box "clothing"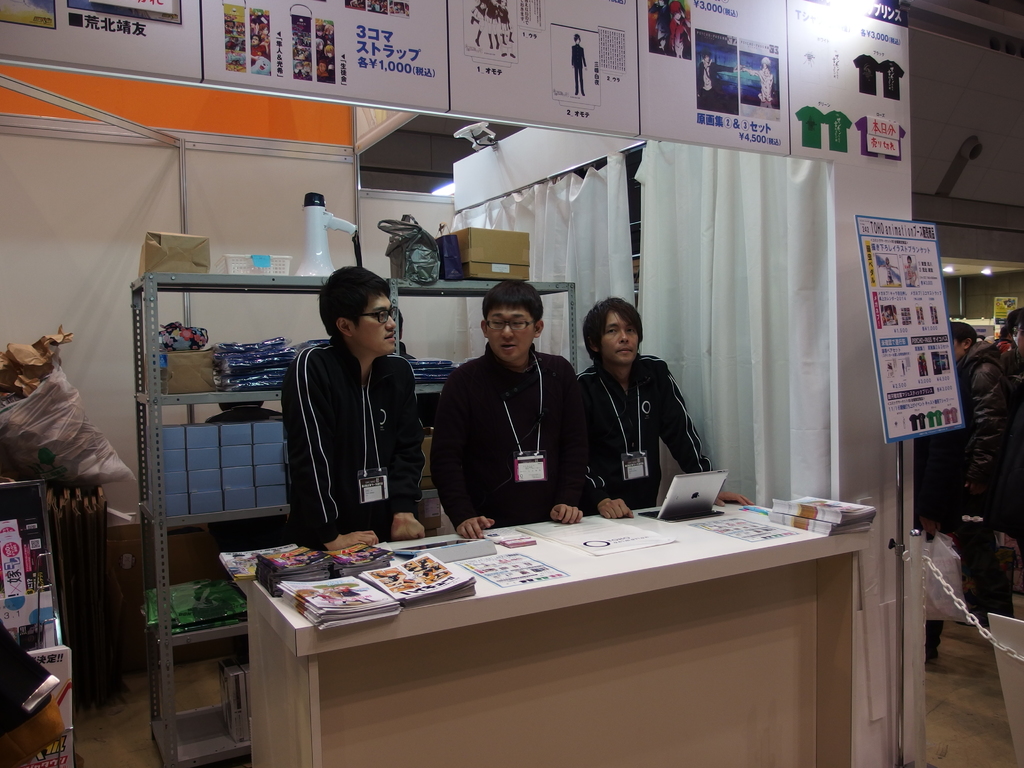
<region>743, 61, 773, 104</region>
